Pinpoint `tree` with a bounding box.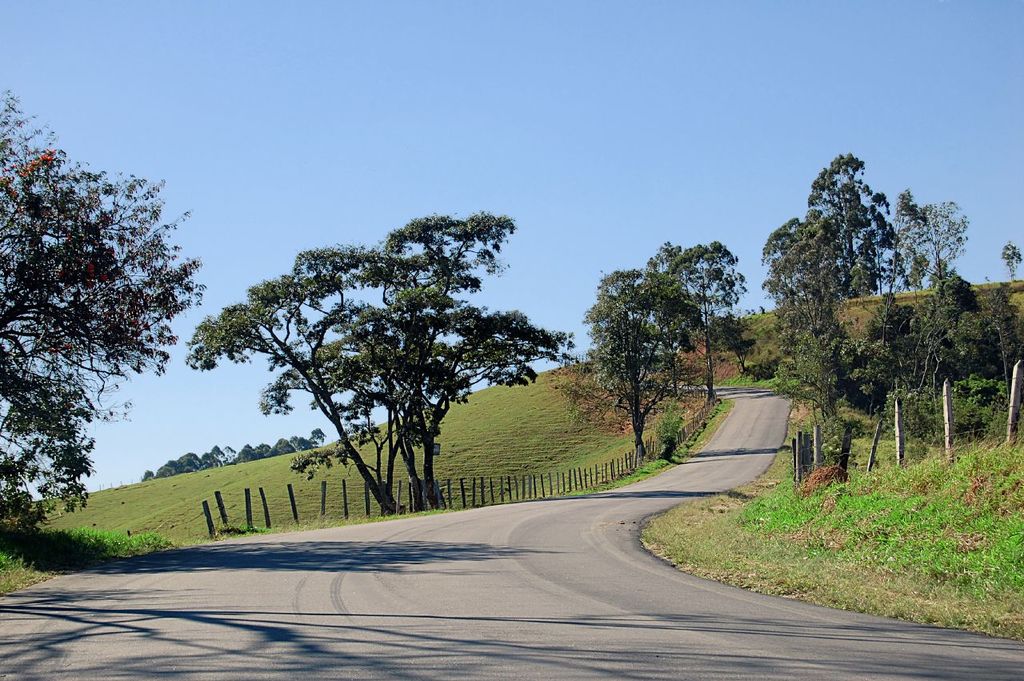
Rect(638, 230, 756, 423).
